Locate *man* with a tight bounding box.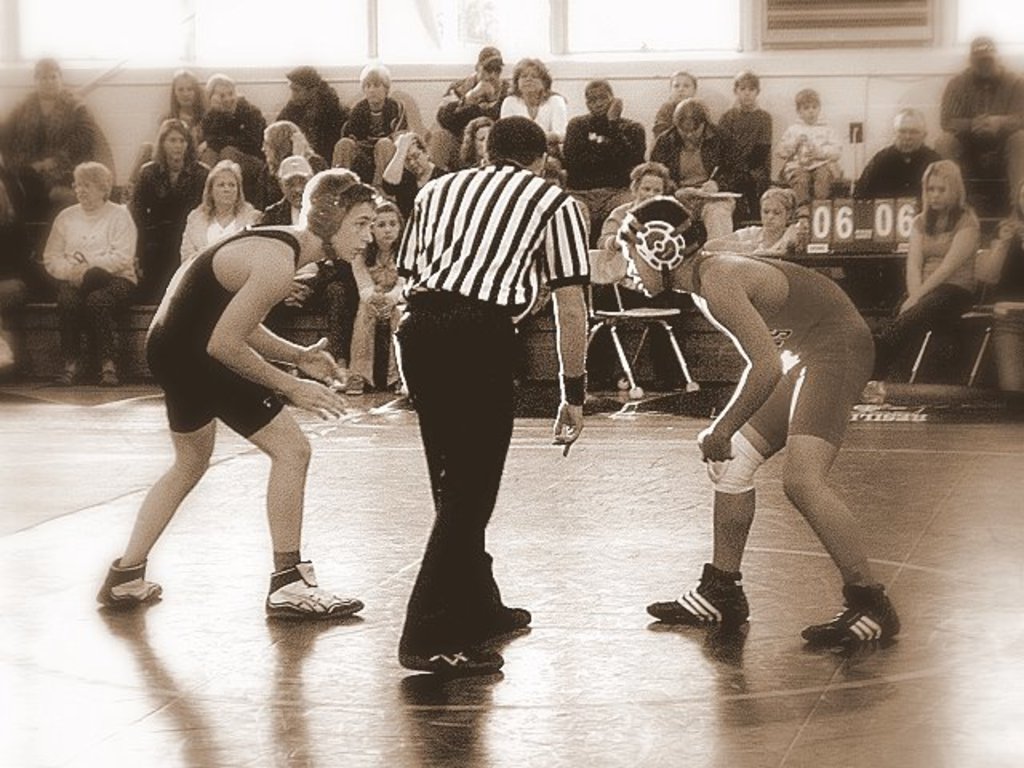
detection(848, 101, 949, 206).
